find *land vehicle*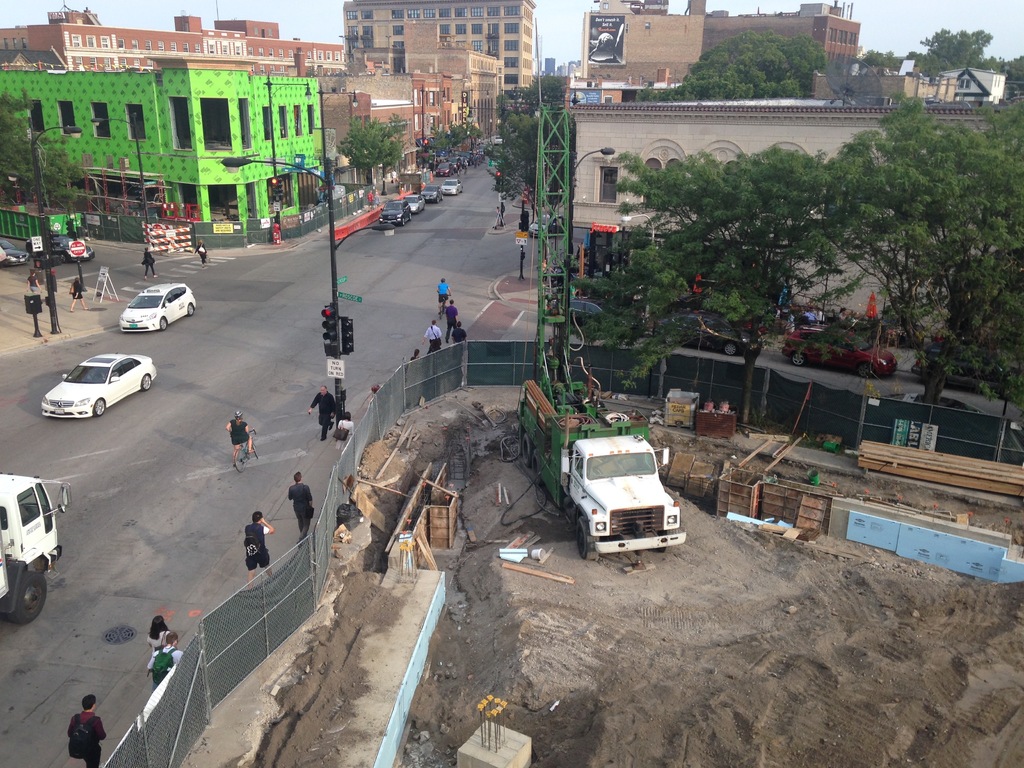
[x1=403, y1=193, x2=427, y2=214]
